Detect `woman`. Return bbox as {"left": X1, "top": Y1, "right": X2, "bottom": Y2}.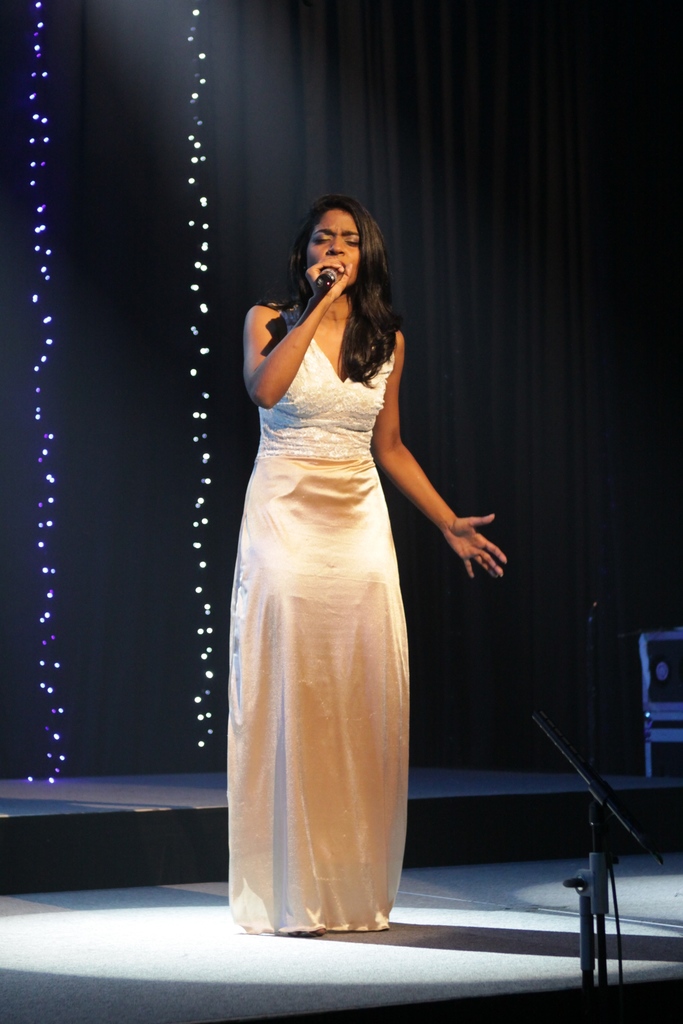
{"left": 205, "top": 190, "right": 467, "bottom": 941}.
